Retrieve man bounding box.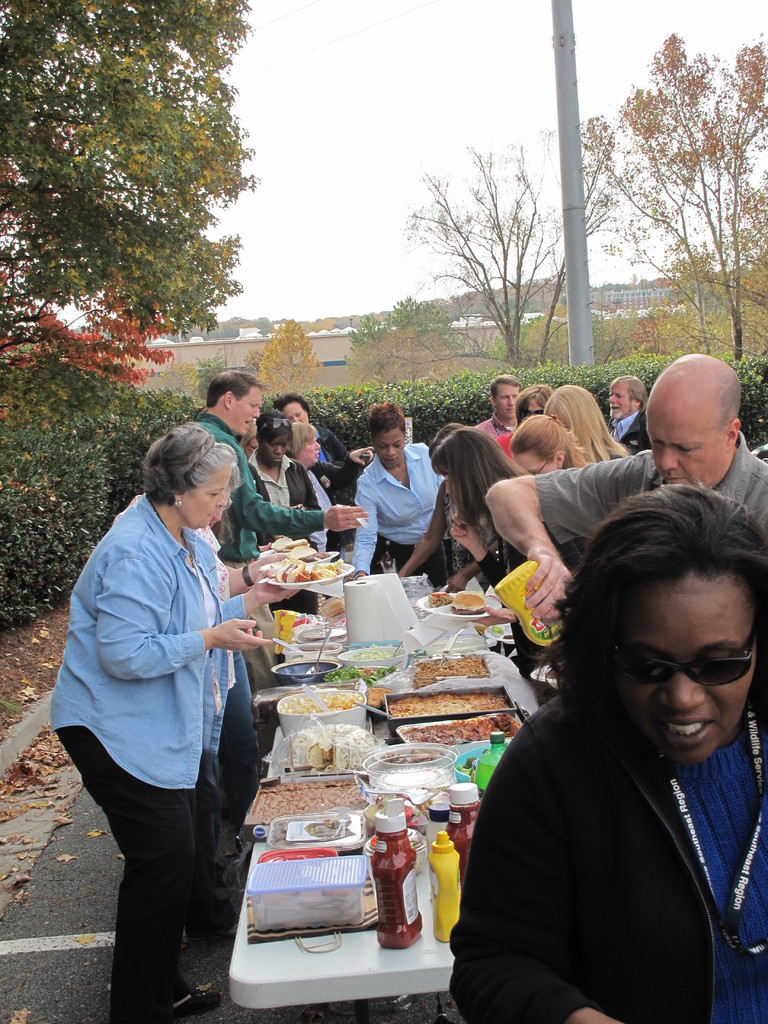
Bounding box: <box>484,350,767,629</box>.
